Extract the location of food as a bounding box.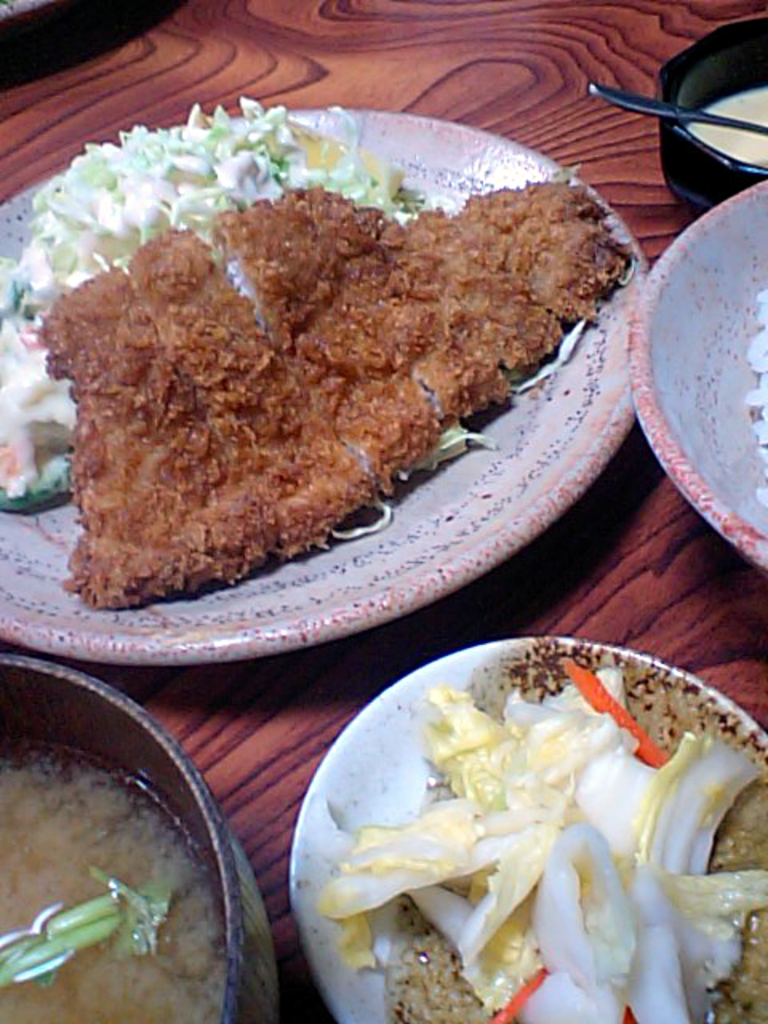
x1=0 y1=739 x2=222 y2=1022.
